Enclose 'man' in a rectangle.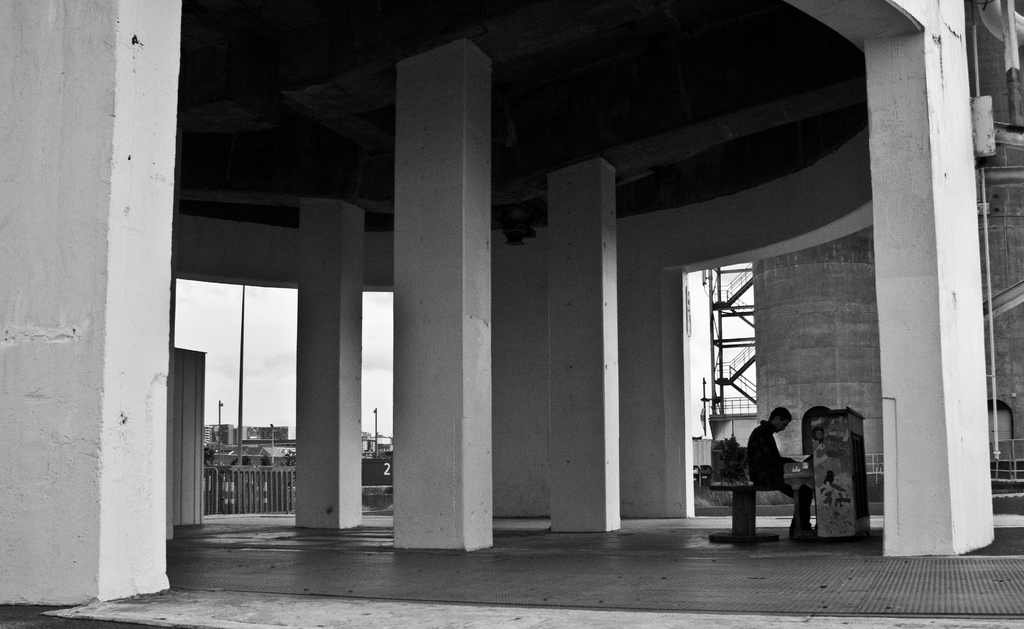
BBox(755, 414, 818, 532).
